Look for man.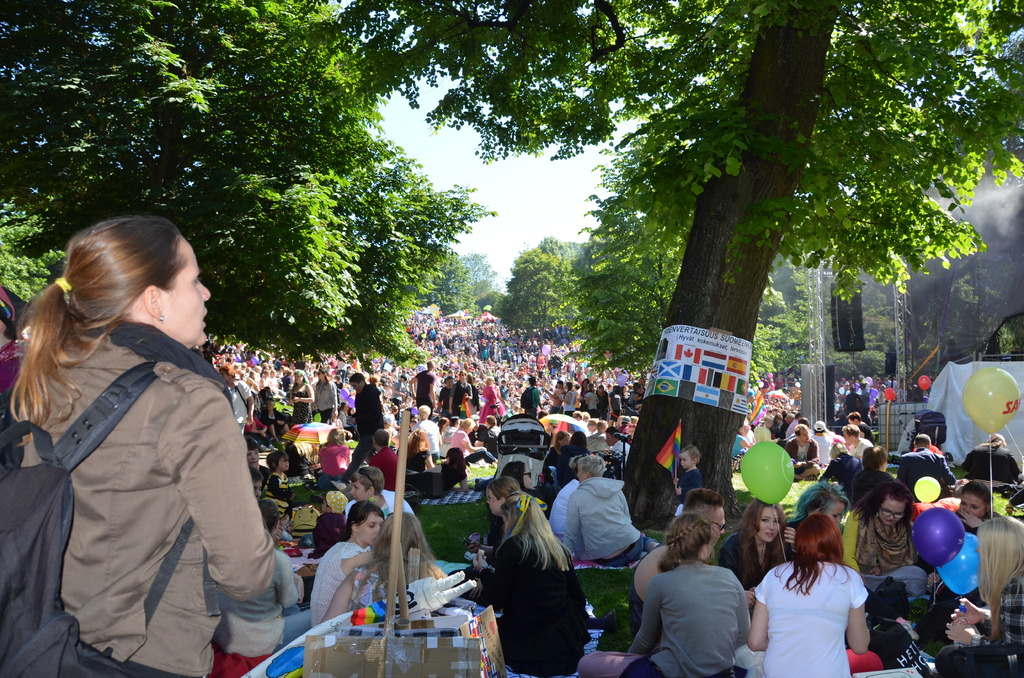
Found: 848, 423, 874, 464.
